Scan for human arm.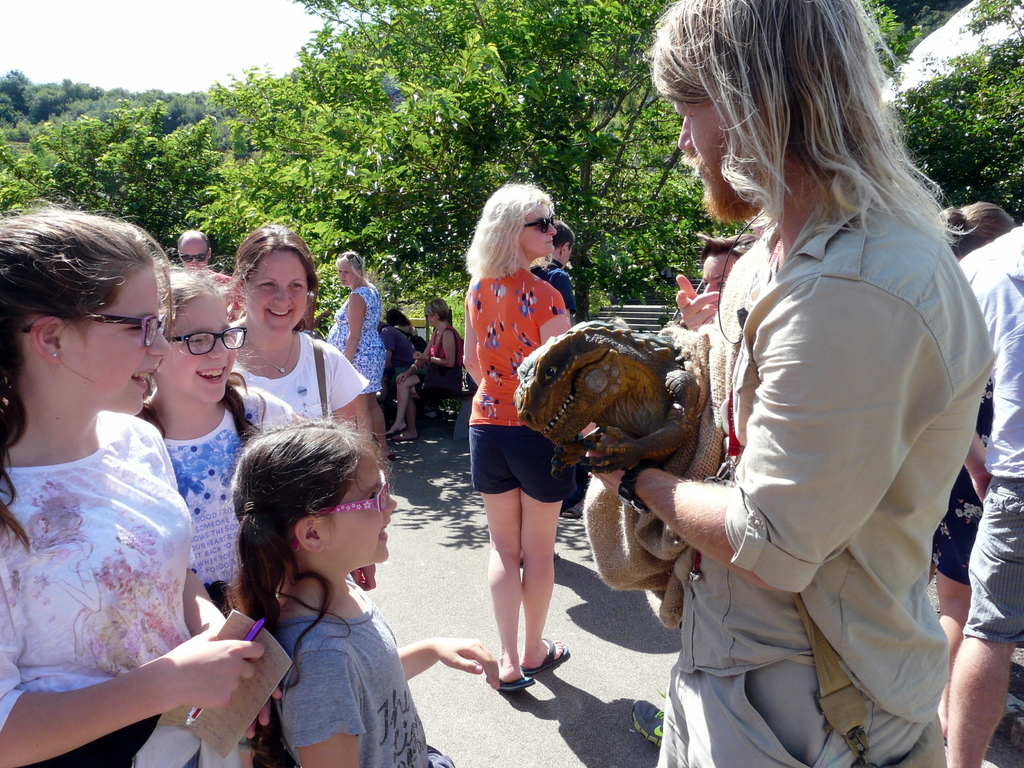
Scan result: locate(253, 390, 340, 441).
